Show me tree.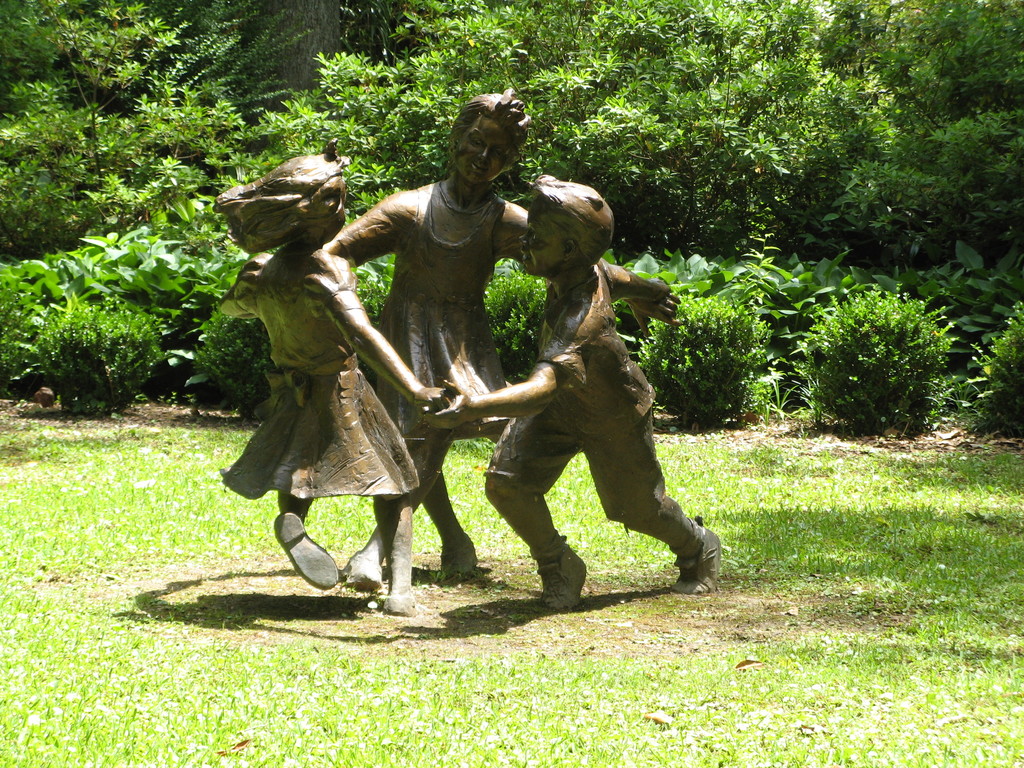
tree is here: (4,0,1019,406).
